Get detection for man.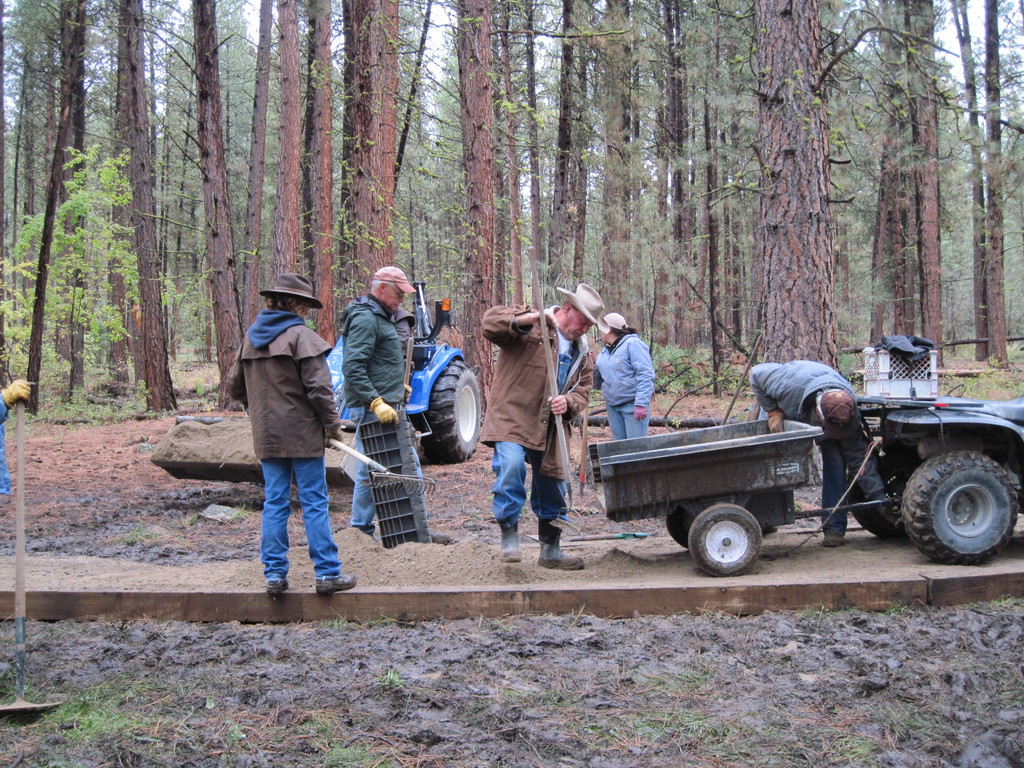
Detection: BBox(746, 356, 897, 550).
